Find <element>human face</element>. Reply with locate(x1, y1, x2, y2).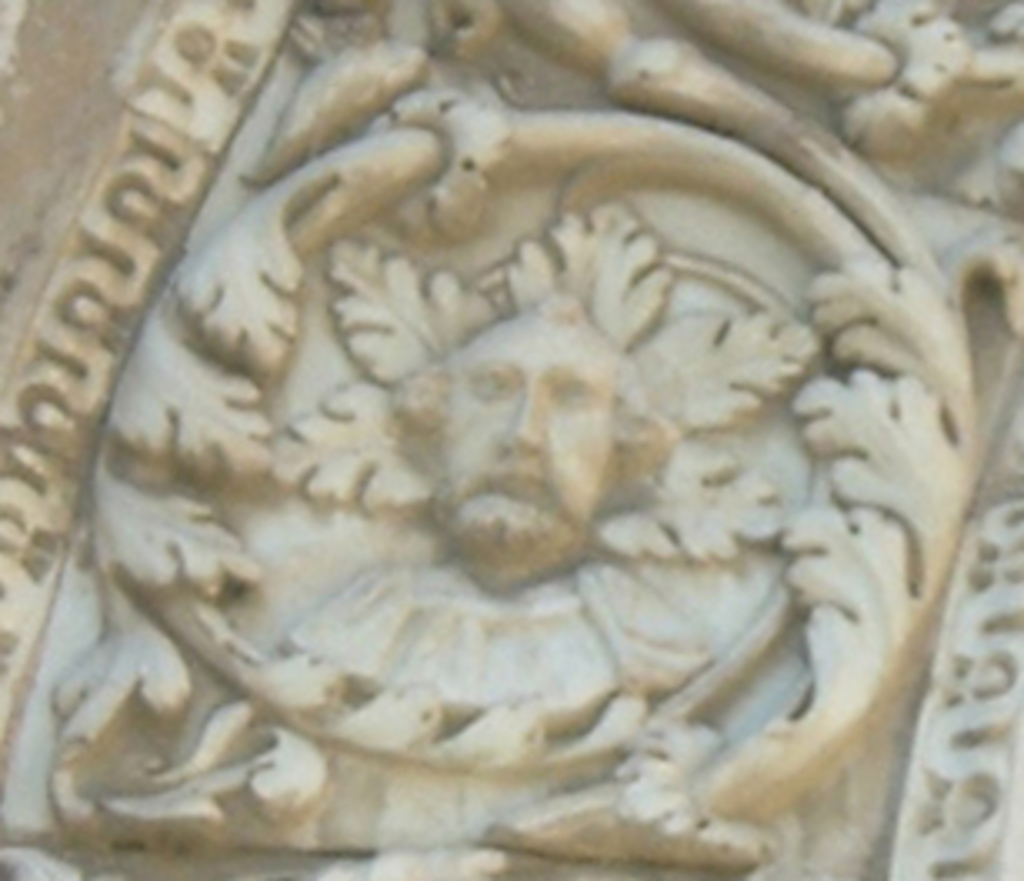
locate(444, 314, 617, 577).
